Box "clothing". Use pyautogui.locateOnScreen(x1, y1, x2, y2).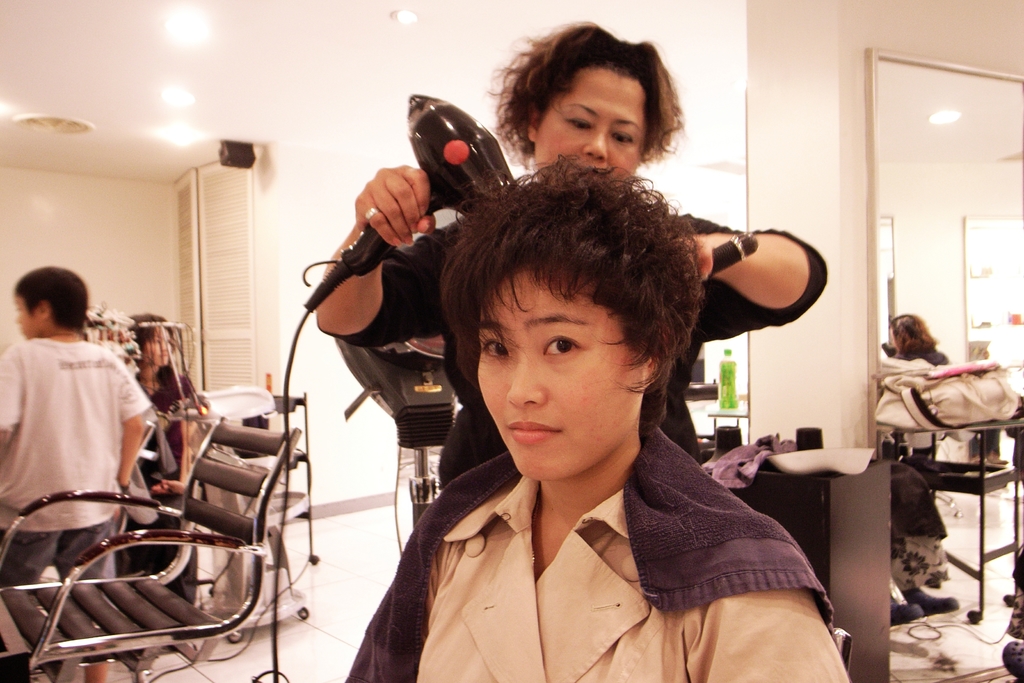
pyautogui.locateOnScreen(857, 355, 1023, 443).
